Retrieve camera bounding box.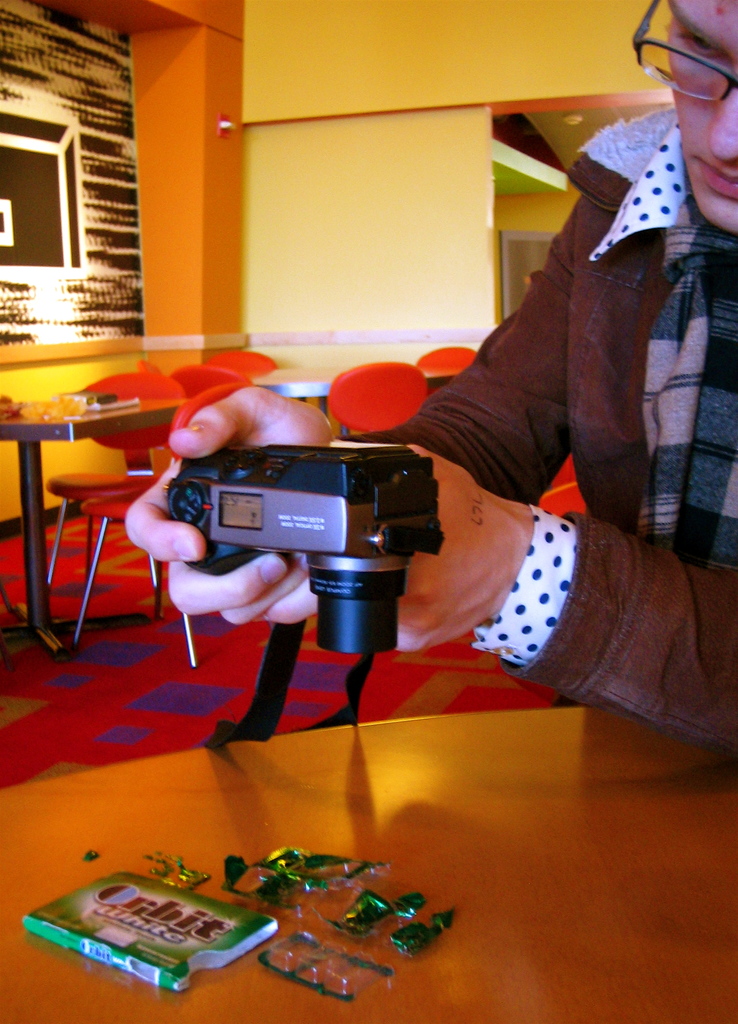
Bounding box: detection(147, 418, 463, 643).
